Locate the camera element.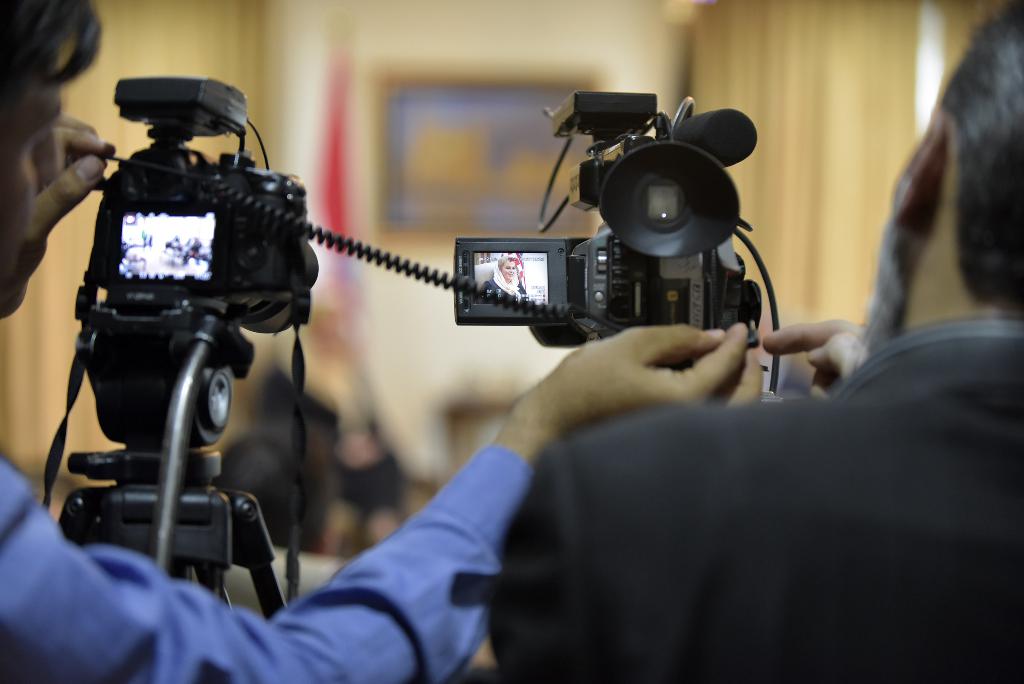
Element bbox: box=[426, 95, 787, 358].
